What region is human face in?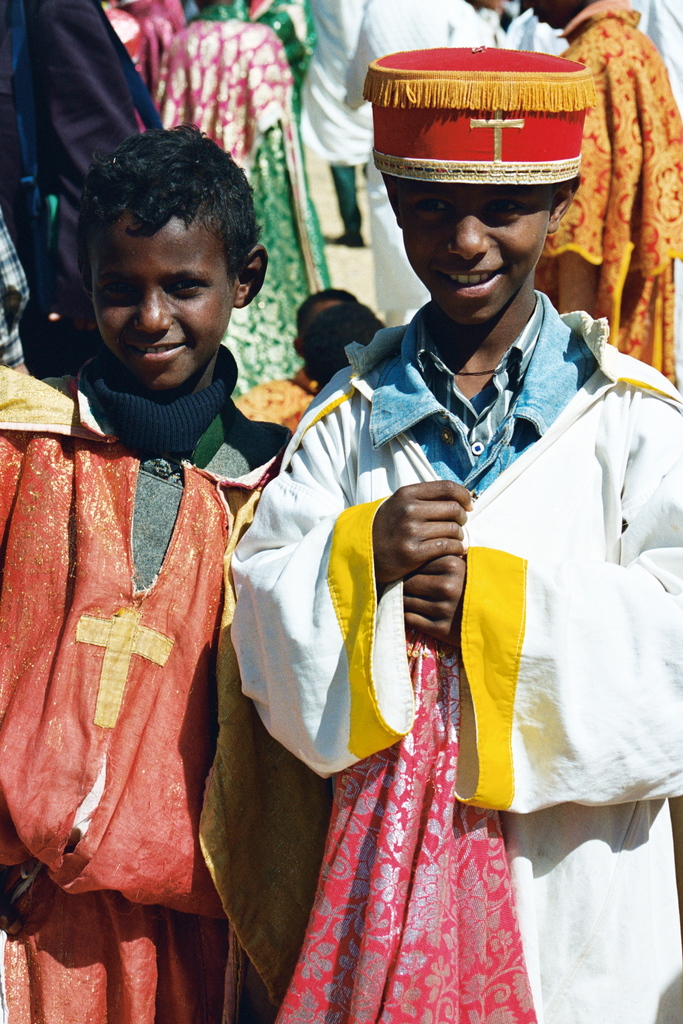
399, 178, 561, 328.
